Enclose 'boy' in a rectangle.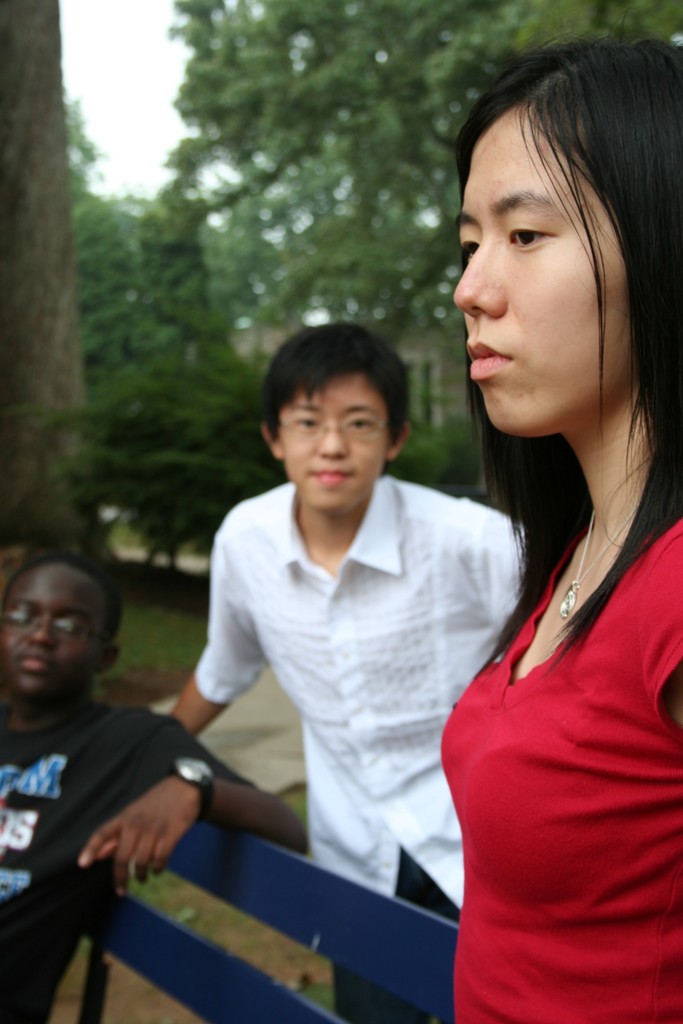
0:552:308:1023.
